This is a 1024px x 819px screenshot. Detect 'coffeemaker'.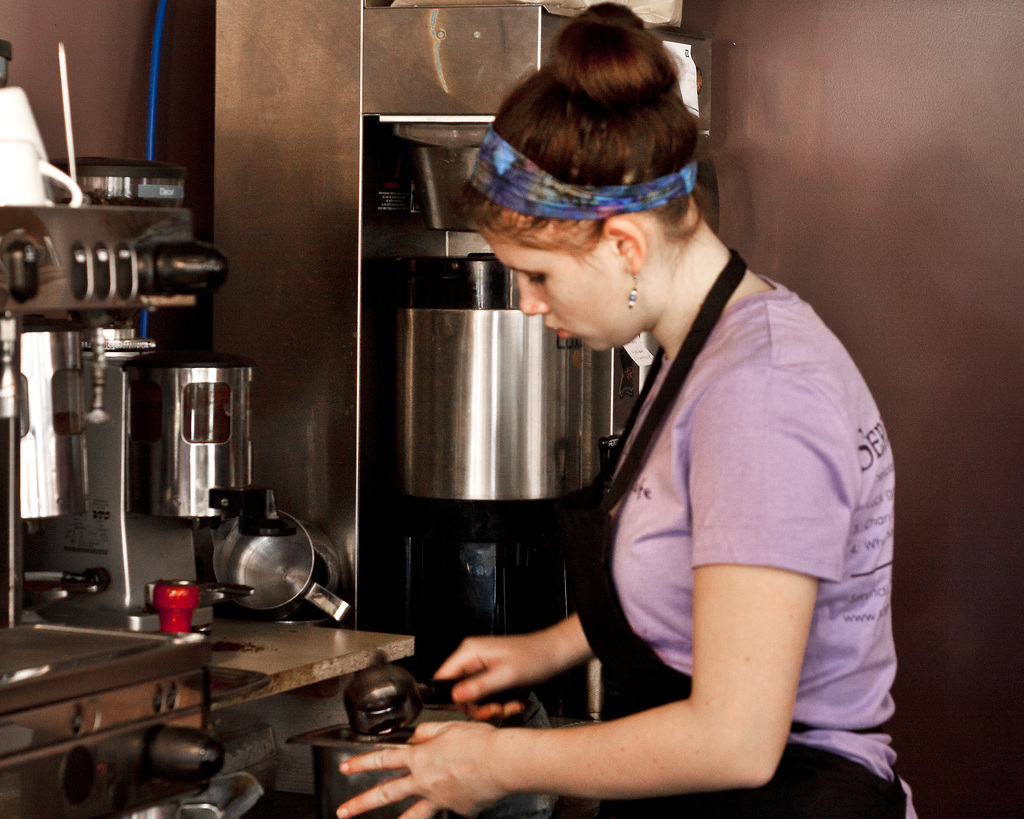
box=[0, 203, 301, 637].
